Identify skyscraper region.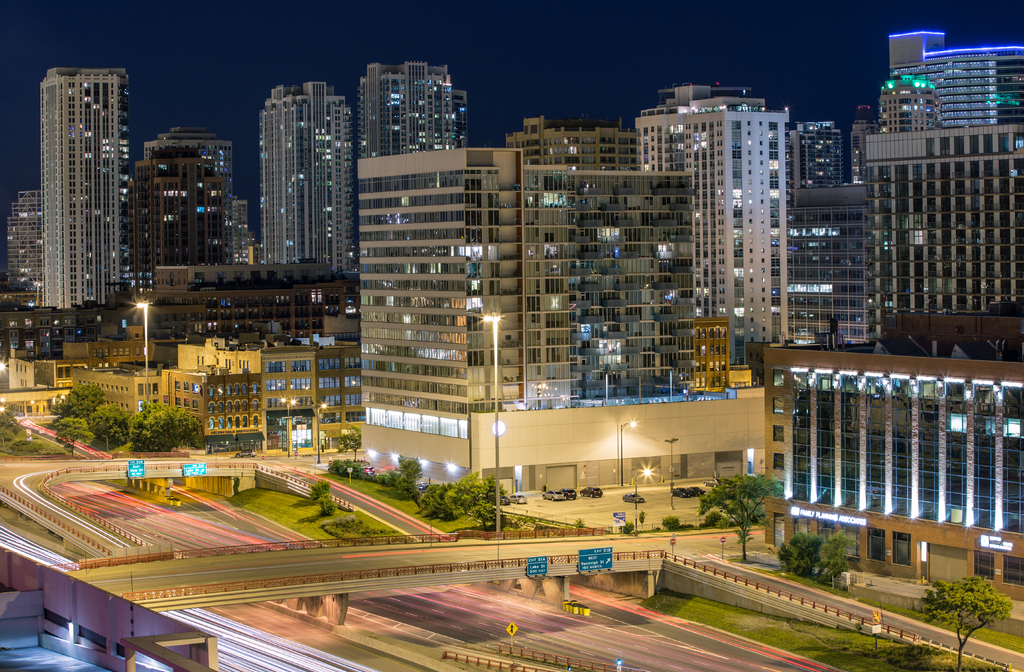
Region: (131,138,243,288).
